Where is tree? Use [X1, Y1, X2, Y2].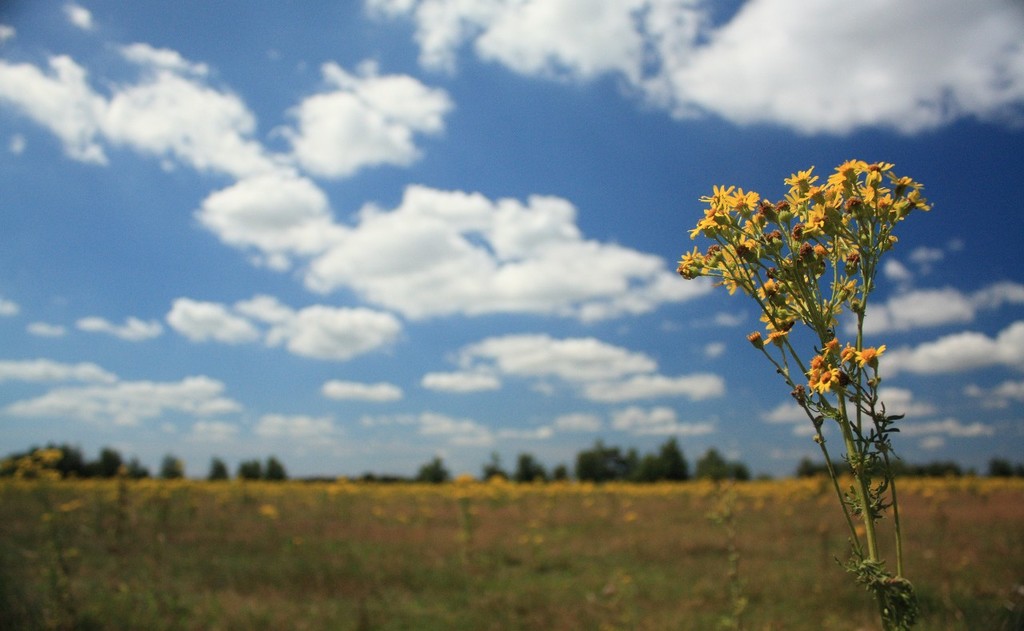
[802, 452, 966, 482].
